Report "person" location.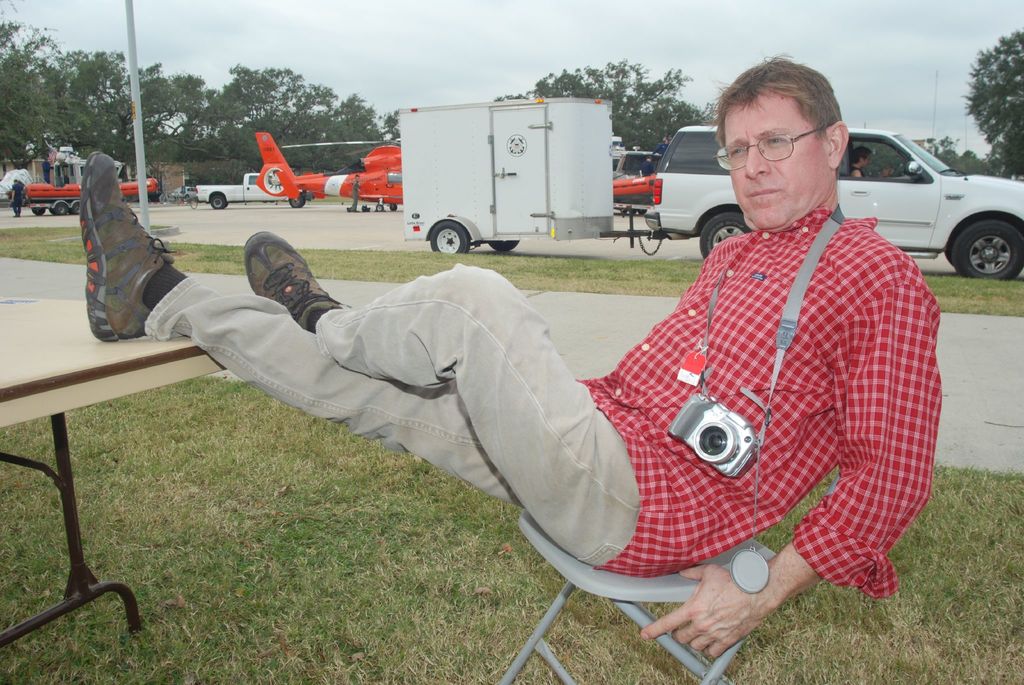
Report: box=[76, 51, 941, 661].
